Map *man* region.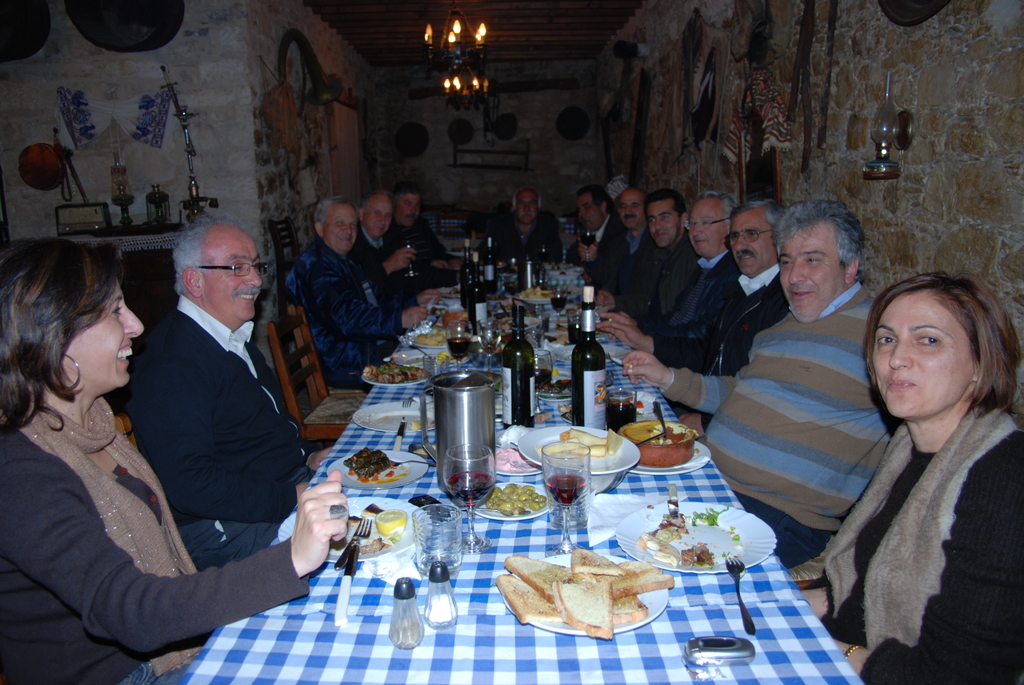
Mapped to 284 196 436 392.
